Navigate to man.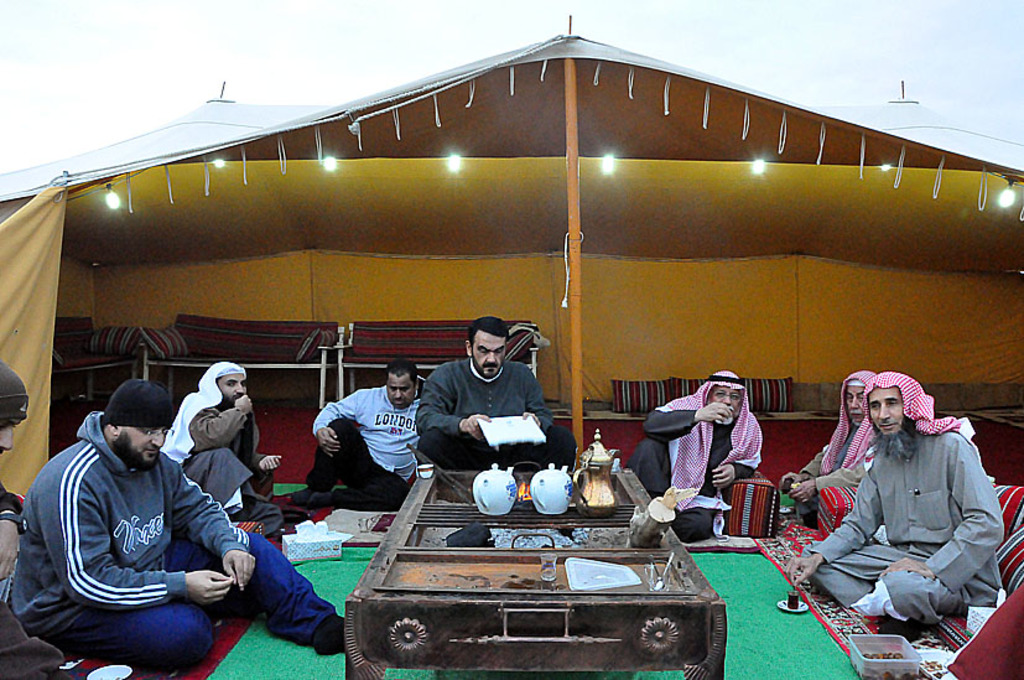
Navigation target: <box>783,370,872,521</box>.
